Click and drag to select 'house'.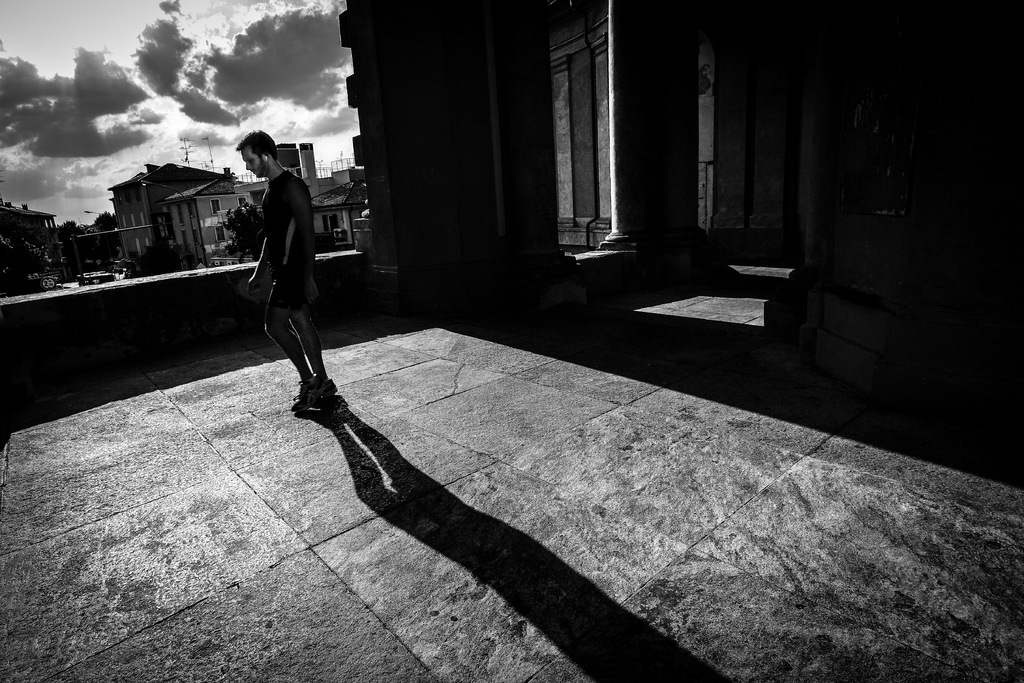
Selection: rect(0, 201, 65, 285).
